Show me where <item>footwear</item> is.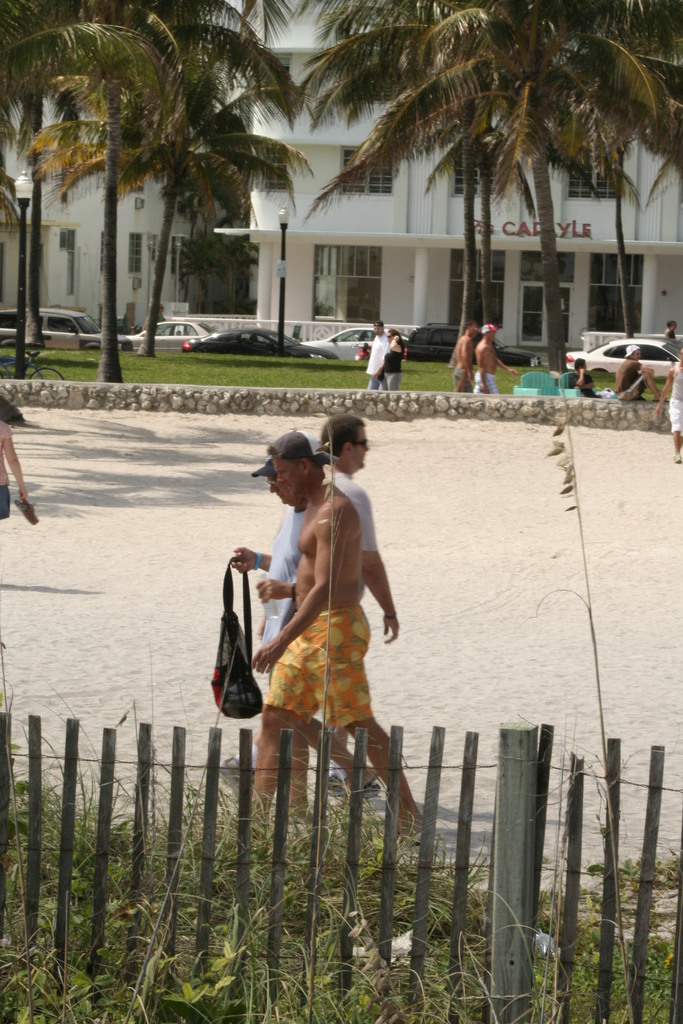
<item>footwear</item> is at box=[218, 755, 255, 807].
